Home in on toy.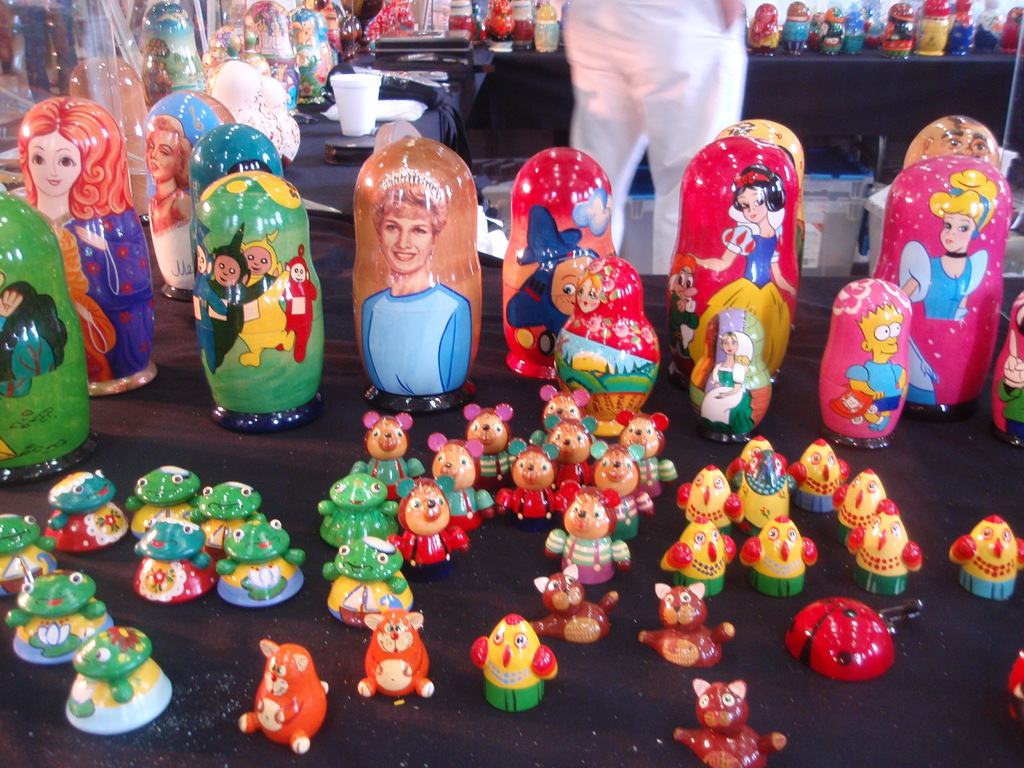
Homed in at x1=844 y1=496 x2=922 y2=594.
